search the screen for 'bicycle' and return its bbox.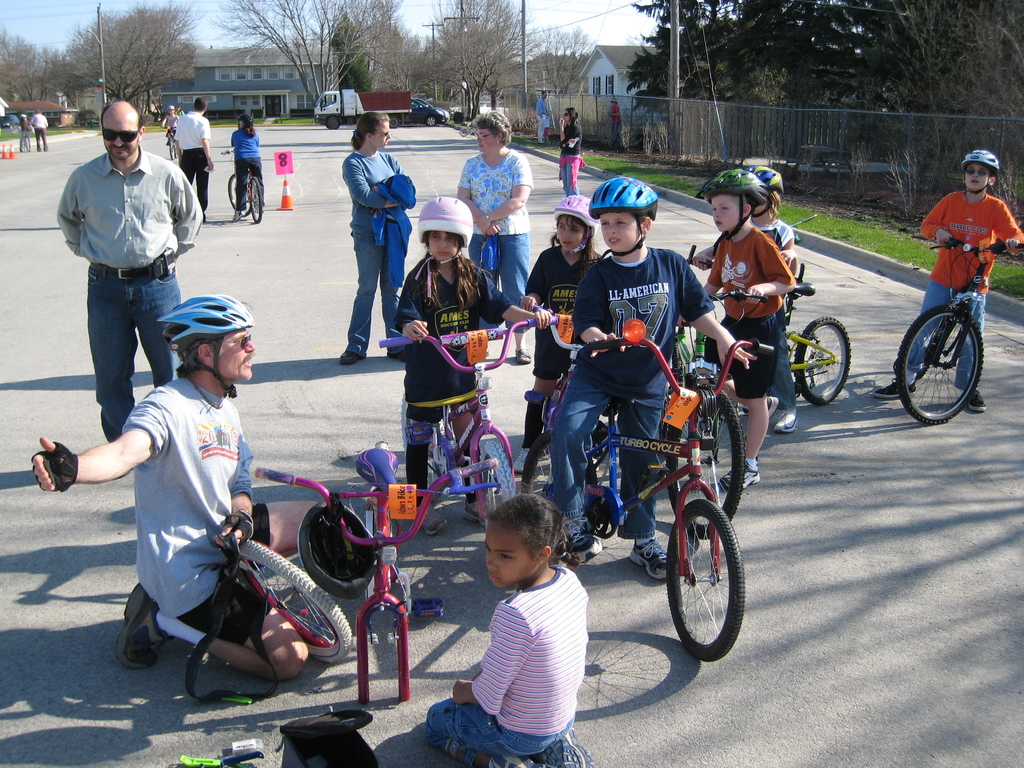
Found: [15, 125, 31, 153].
